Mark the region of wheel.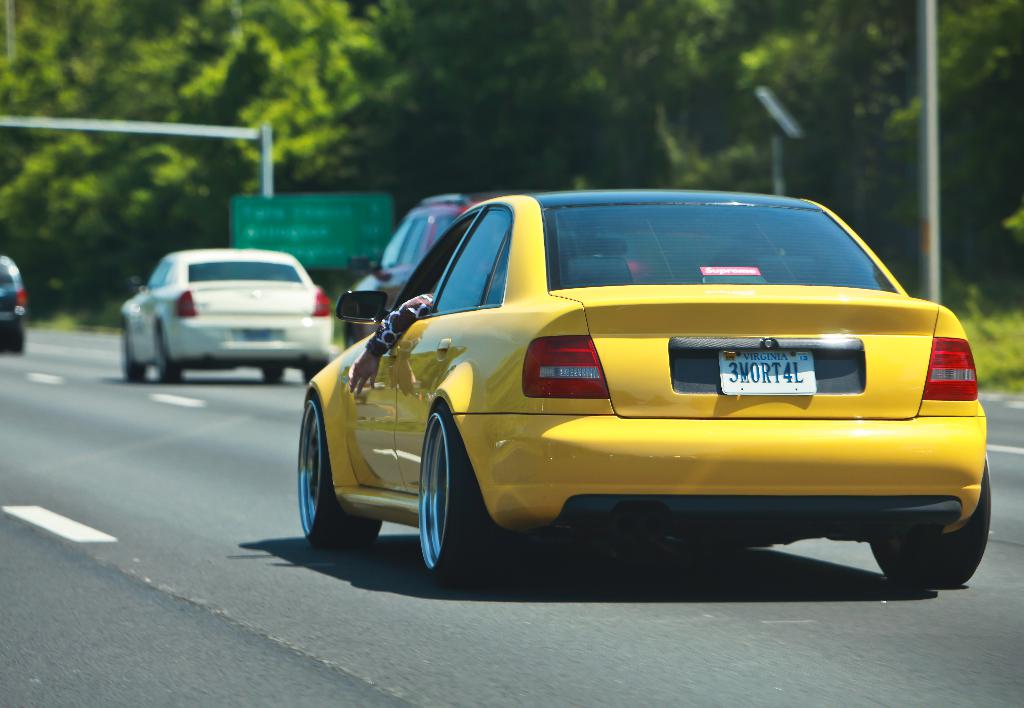
Region: 296,396,379,549.
